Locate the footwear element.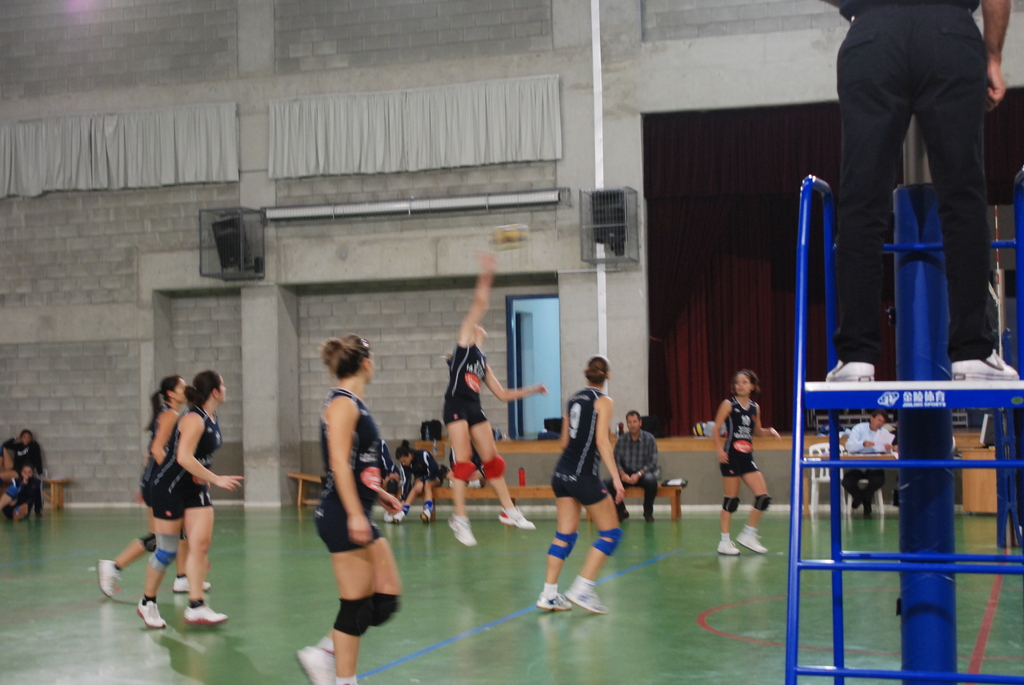
Element bbox: crop(497, 507, 535, 528).
